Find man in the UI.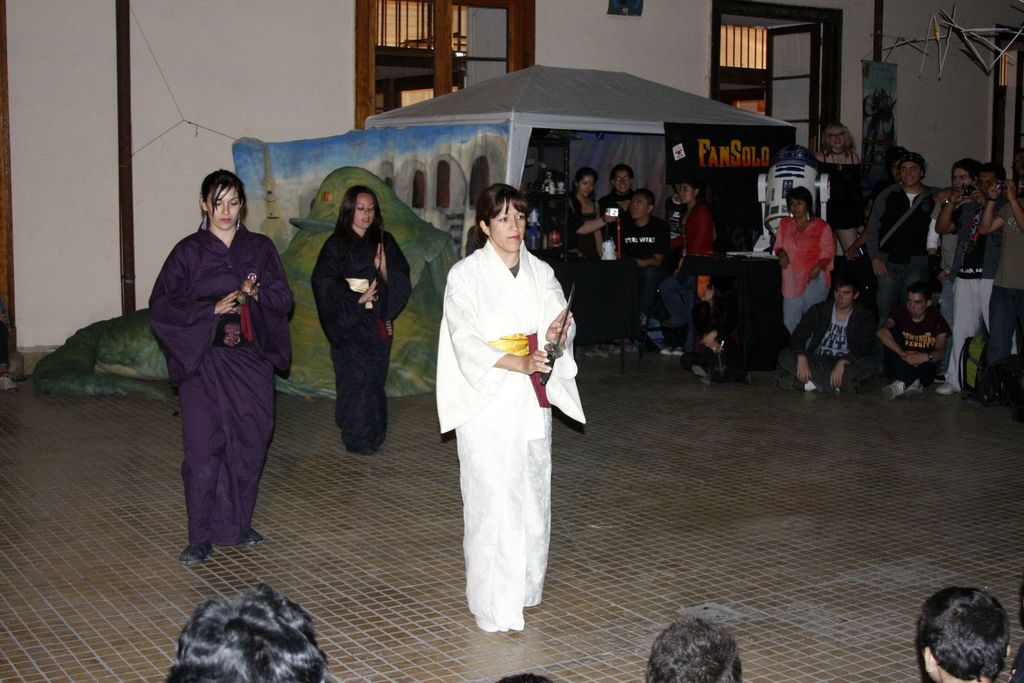
UI element at Rect(979, 165, 1023, 404).
